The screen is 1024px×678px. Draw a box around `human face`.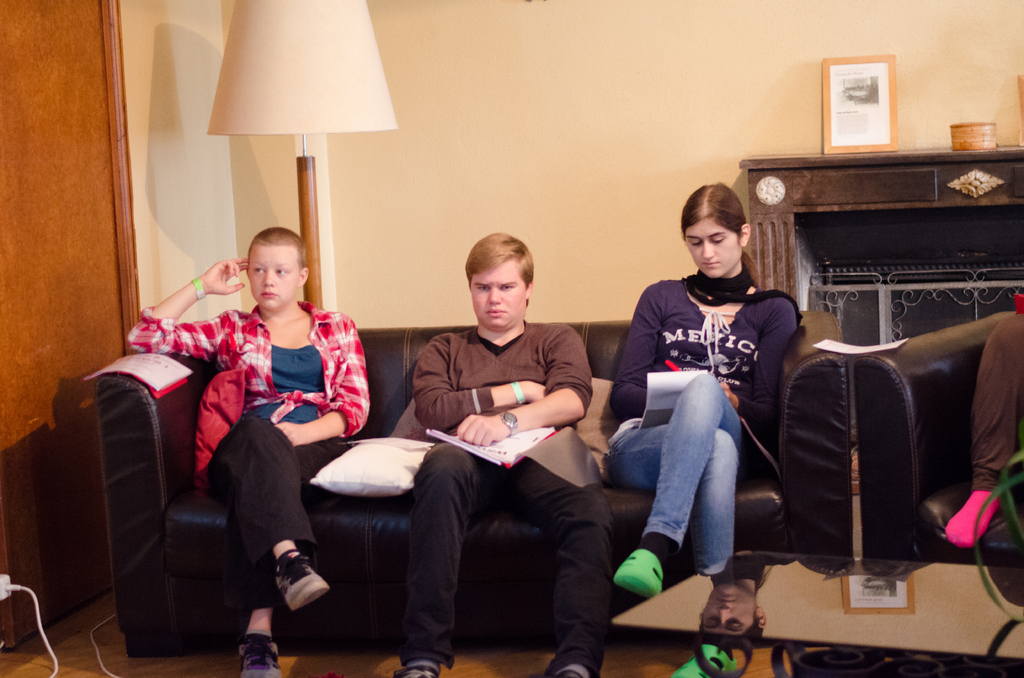
684, 213, 744, 277.
